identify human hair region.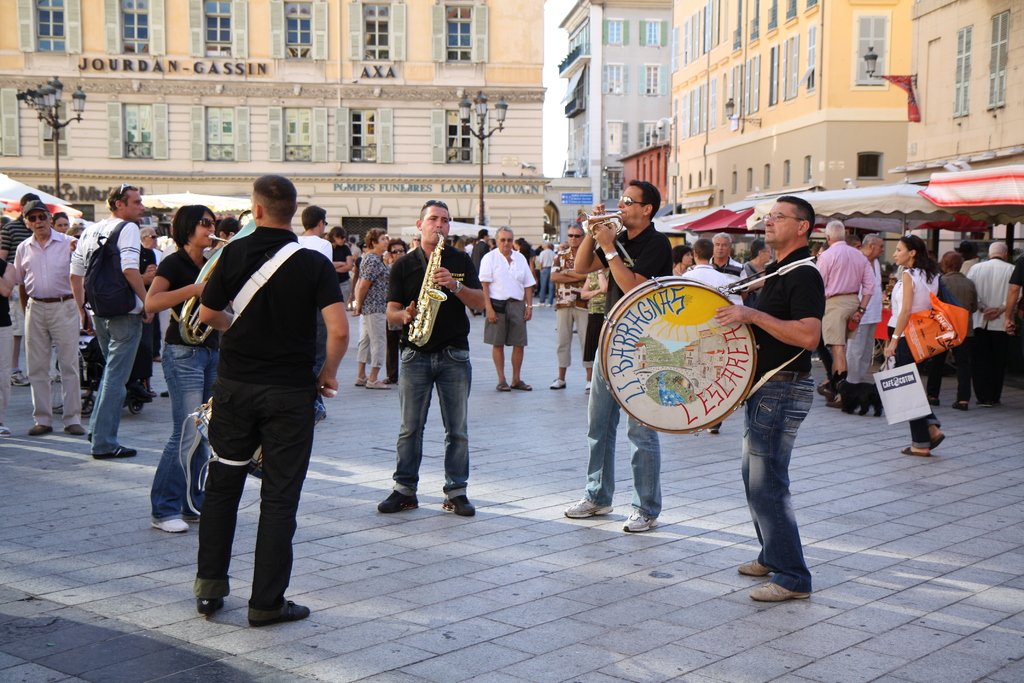
Region: 139/224/155/242.
